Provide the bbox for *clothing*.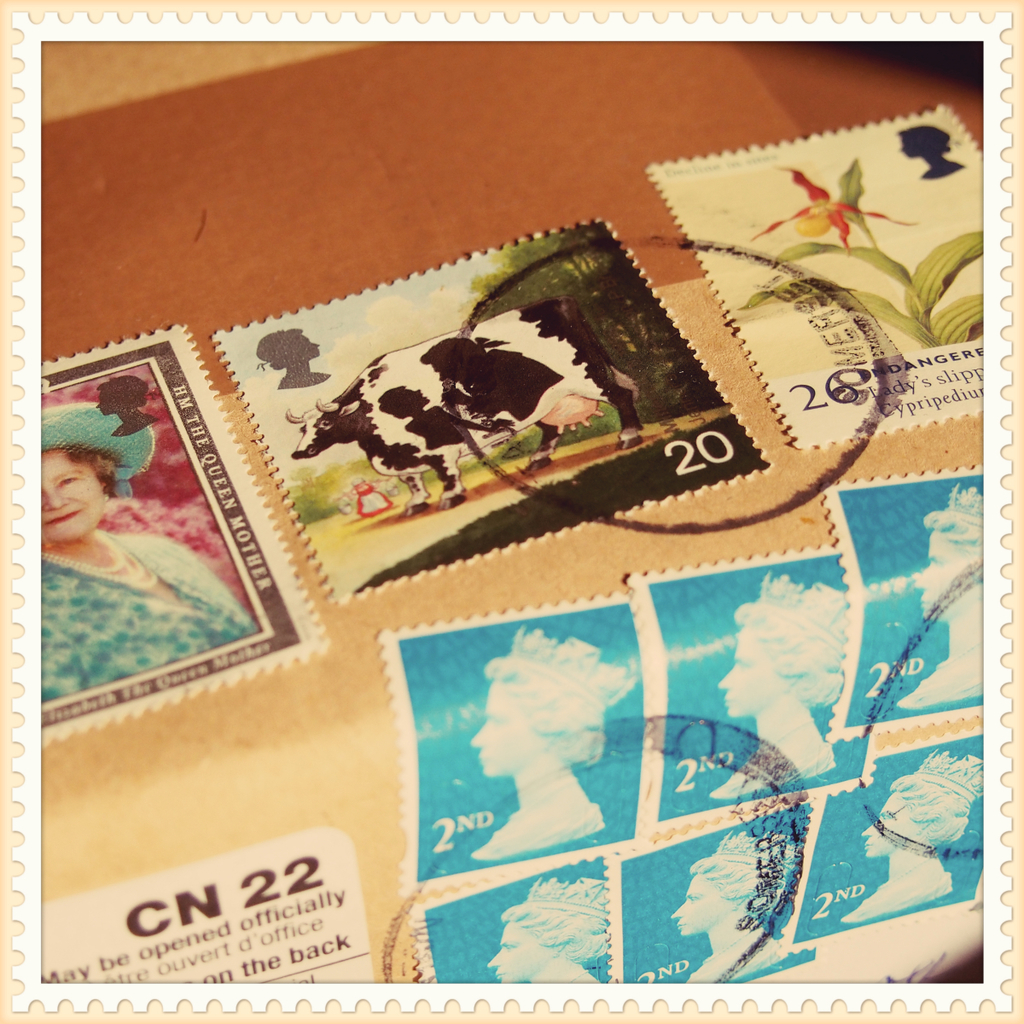
(left=25, top=532, right=259, bottom=693).
